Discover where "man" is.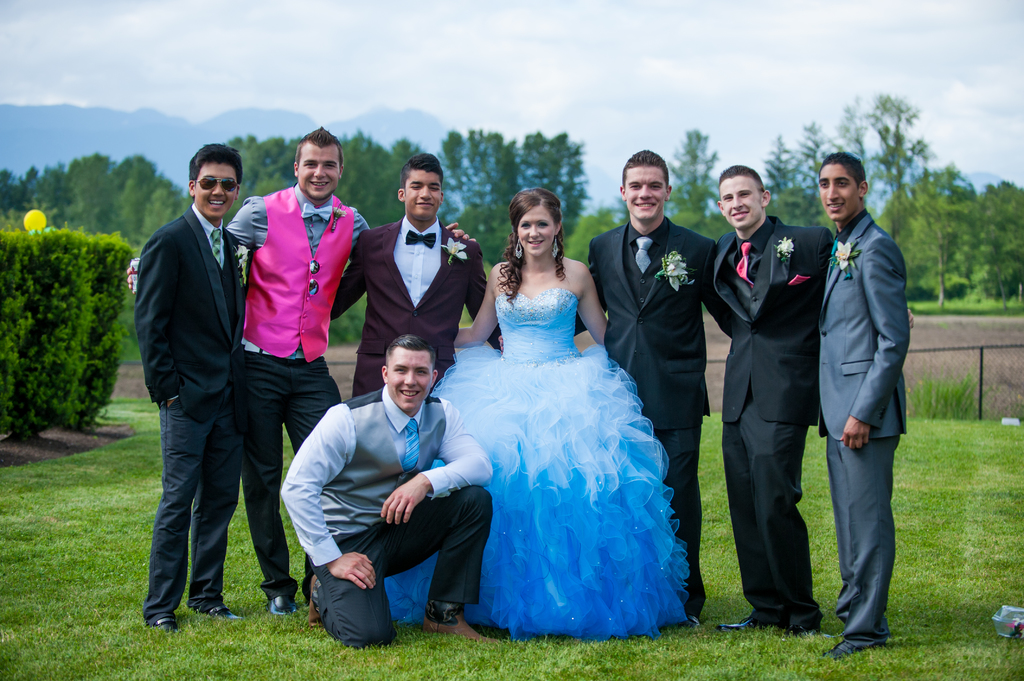
Discovered at detection(714, 159, 836, 632).
